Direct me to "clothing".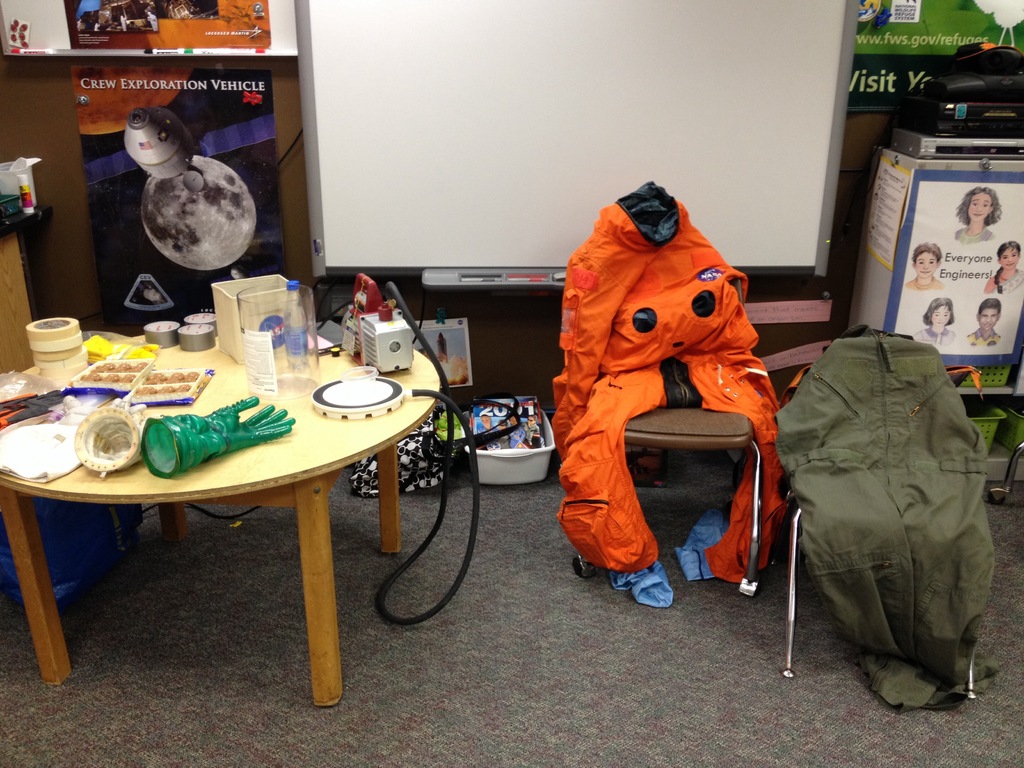
Direction: locate(904, 274, 946, 290).
